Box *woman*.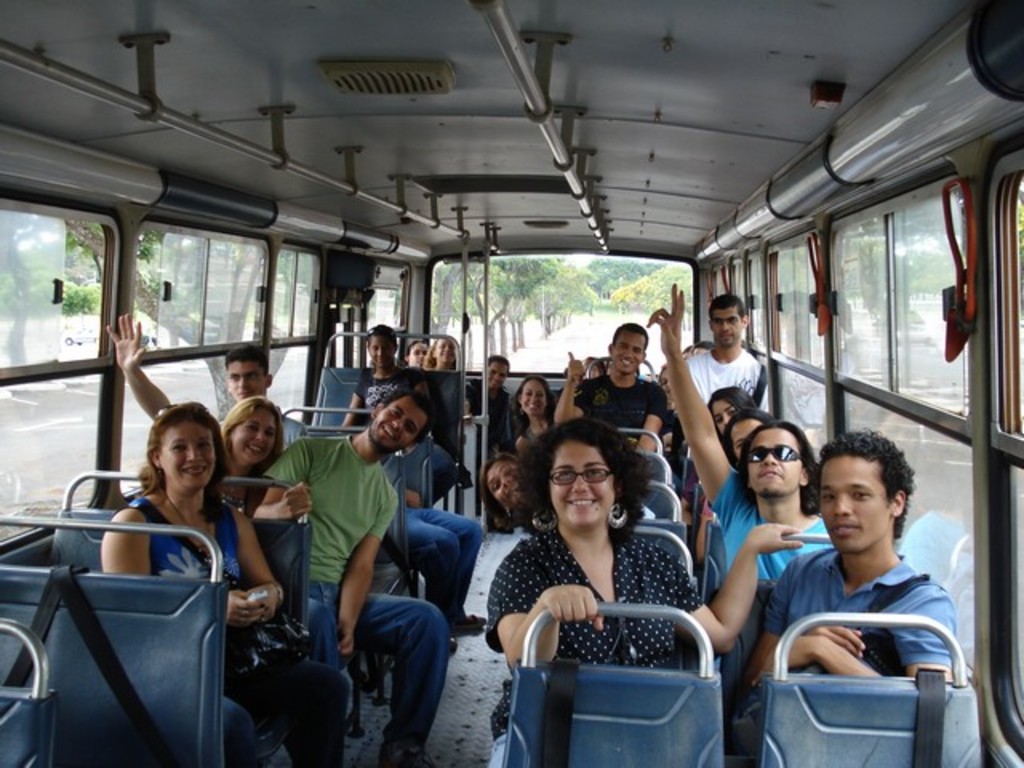
bbox=(102, 306, 282, 518).
